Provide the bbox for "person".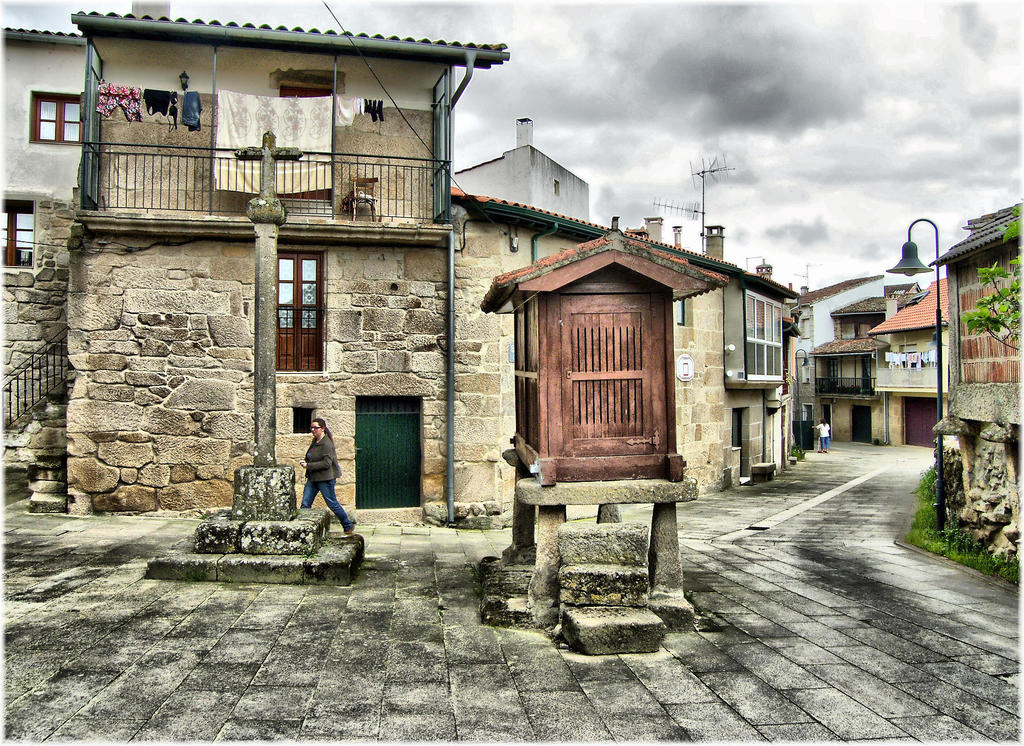
box(300, 420, 354, 533).
